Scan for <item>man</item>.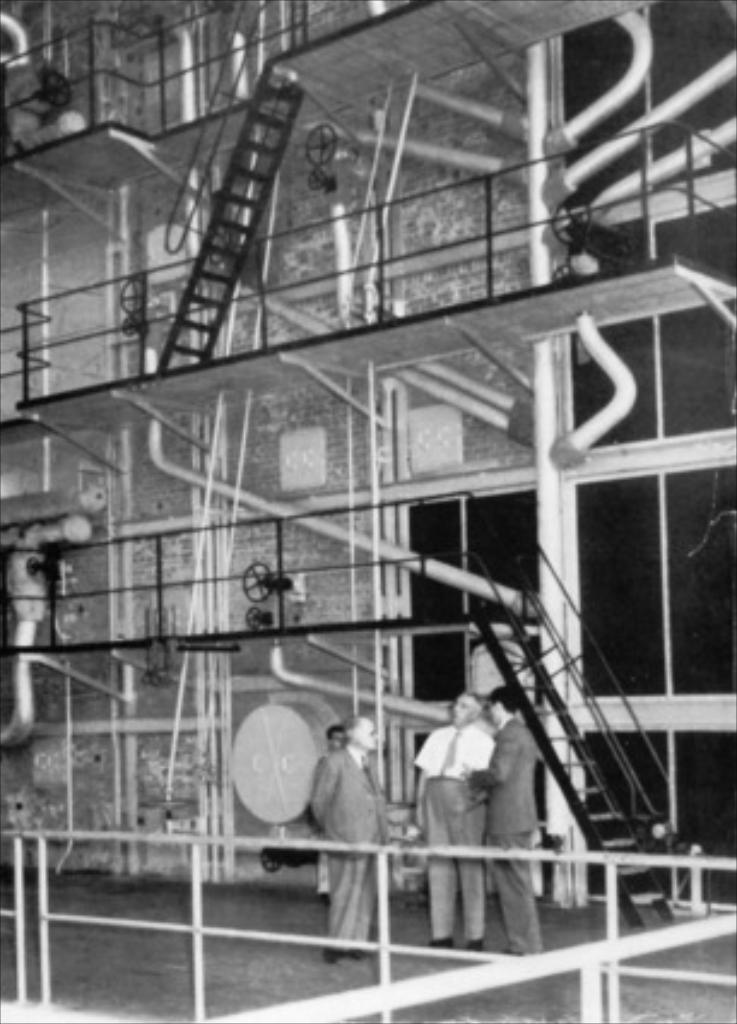
Scan result: [left=477, top=689, right=535, bottom=959].
